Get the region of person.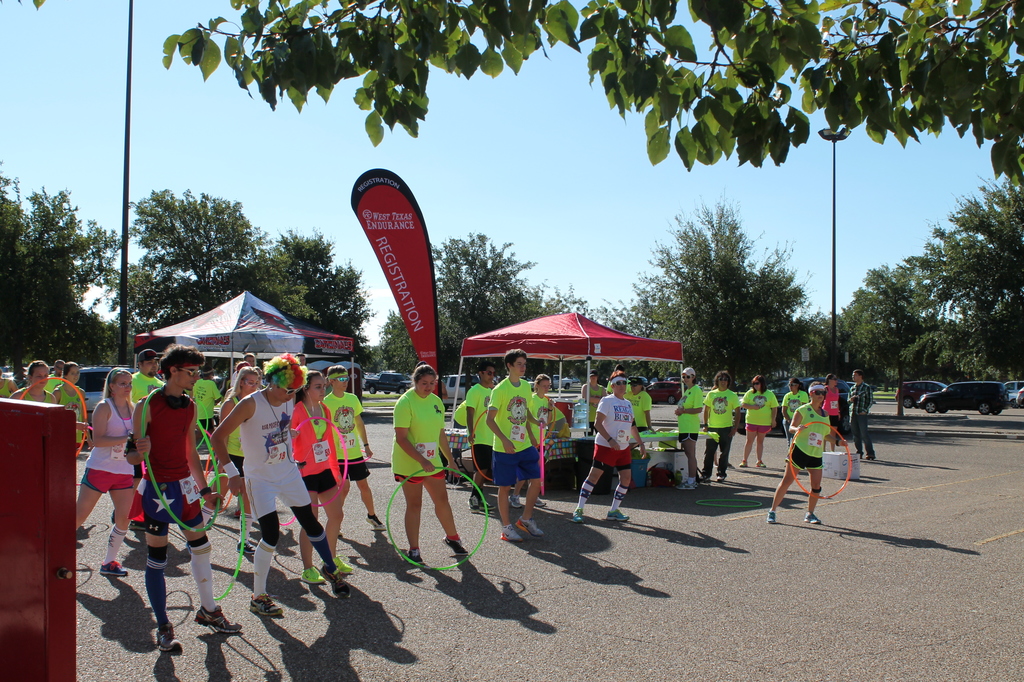
<region>72, 364, 136, 574</region>.
